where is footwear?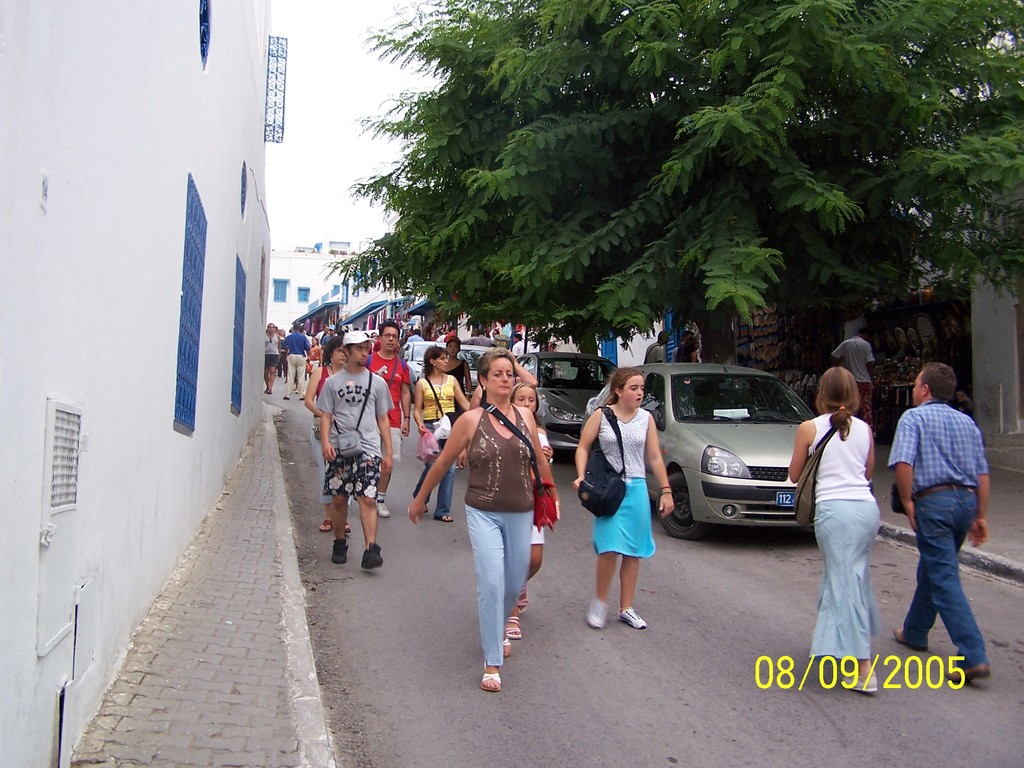
[x1=893, y1=628, x2=925, y2=650].
